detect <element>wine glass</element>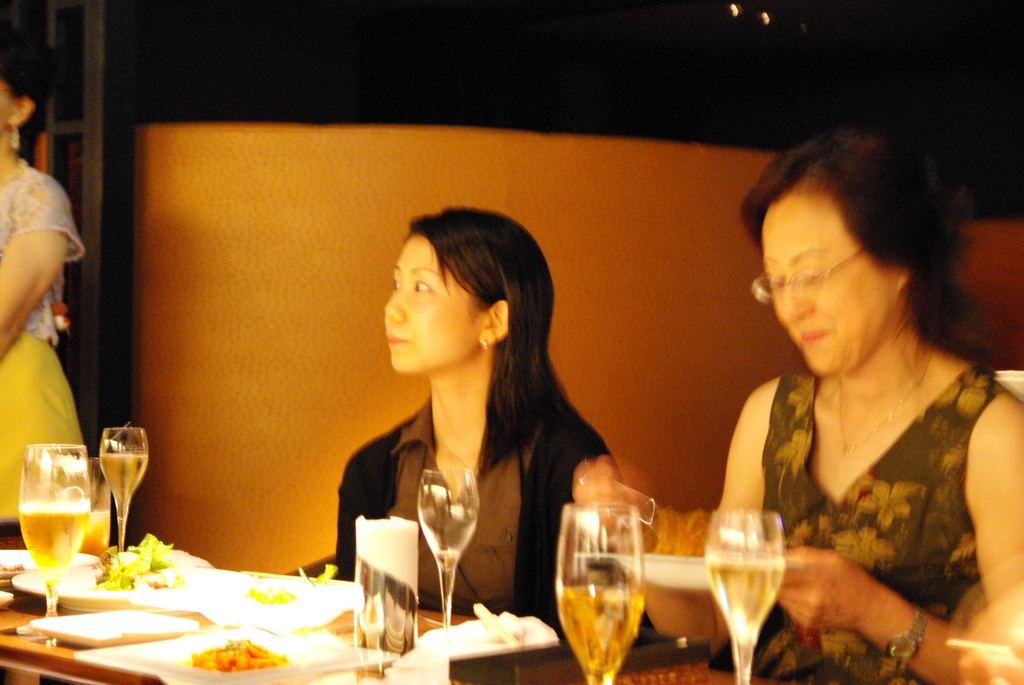
[706, 507, 786, 684]
